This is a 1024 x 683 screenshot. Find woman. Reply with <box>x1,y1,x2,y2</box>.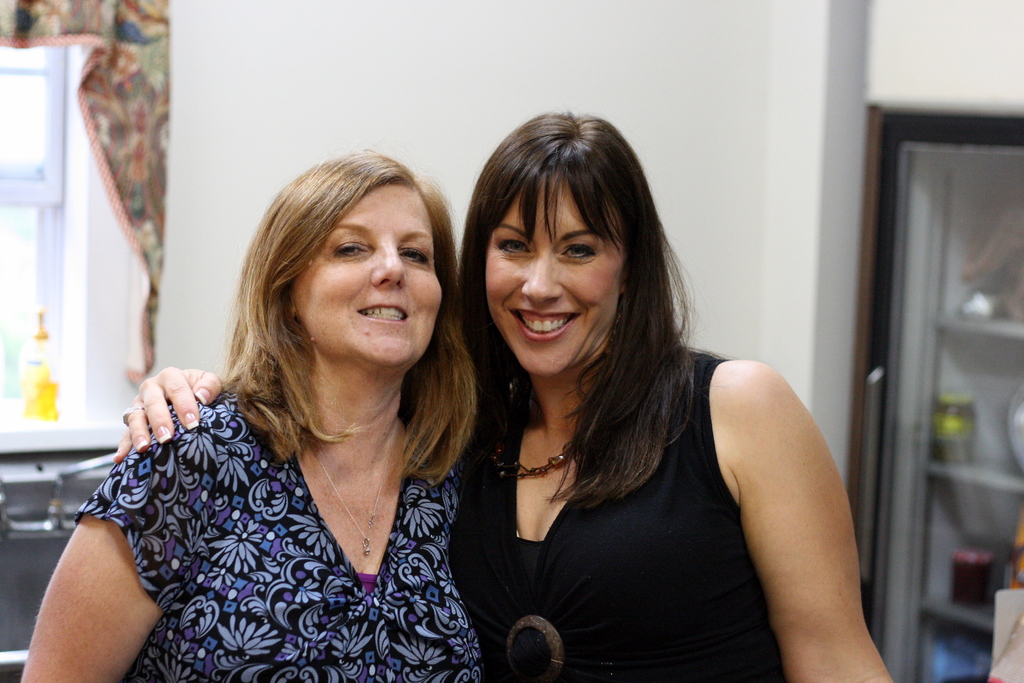
<box>110,107,892,682</box>.
